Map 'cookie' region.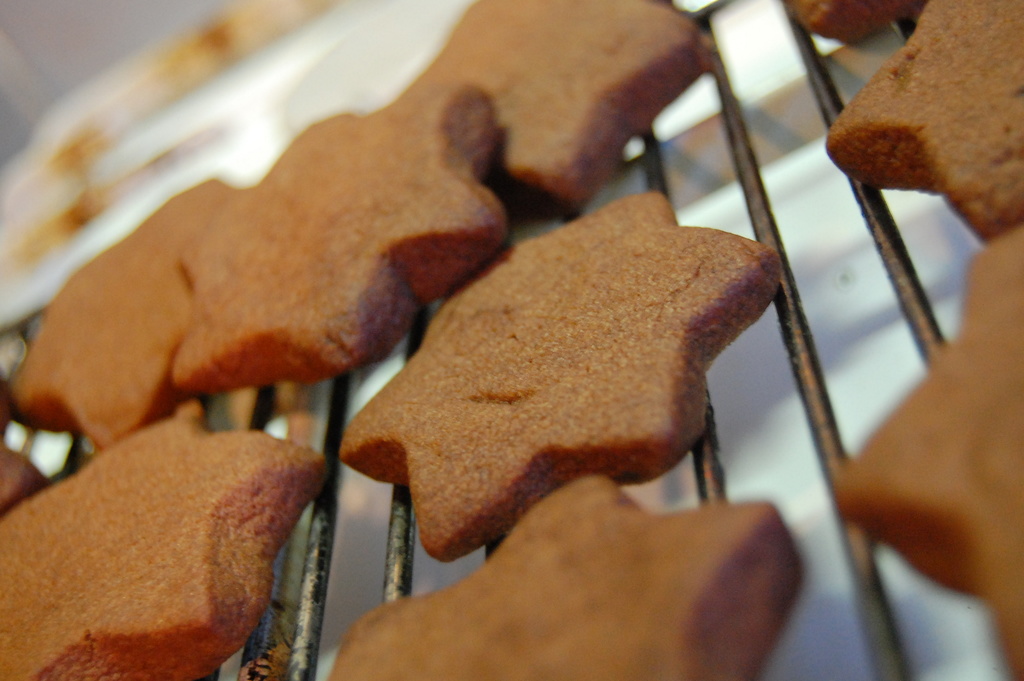
Mapped to bbox=(0, 408, 329, 680).
